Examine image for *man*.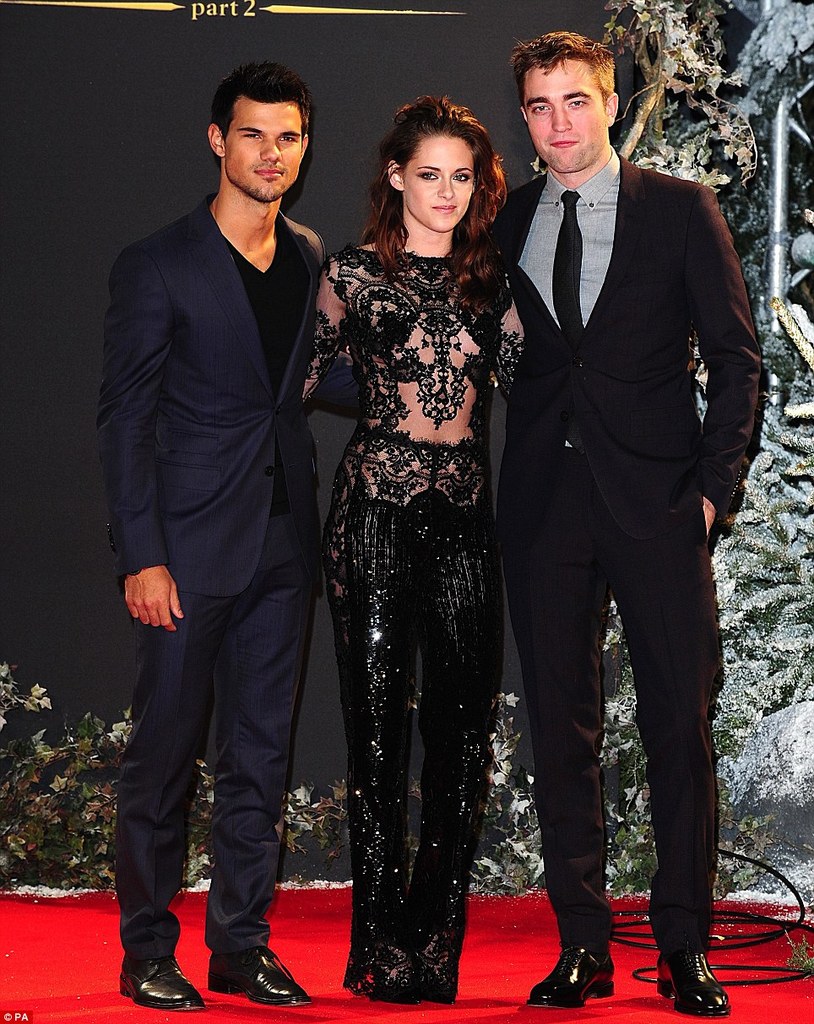
Examination result: 476,11,760,998.
